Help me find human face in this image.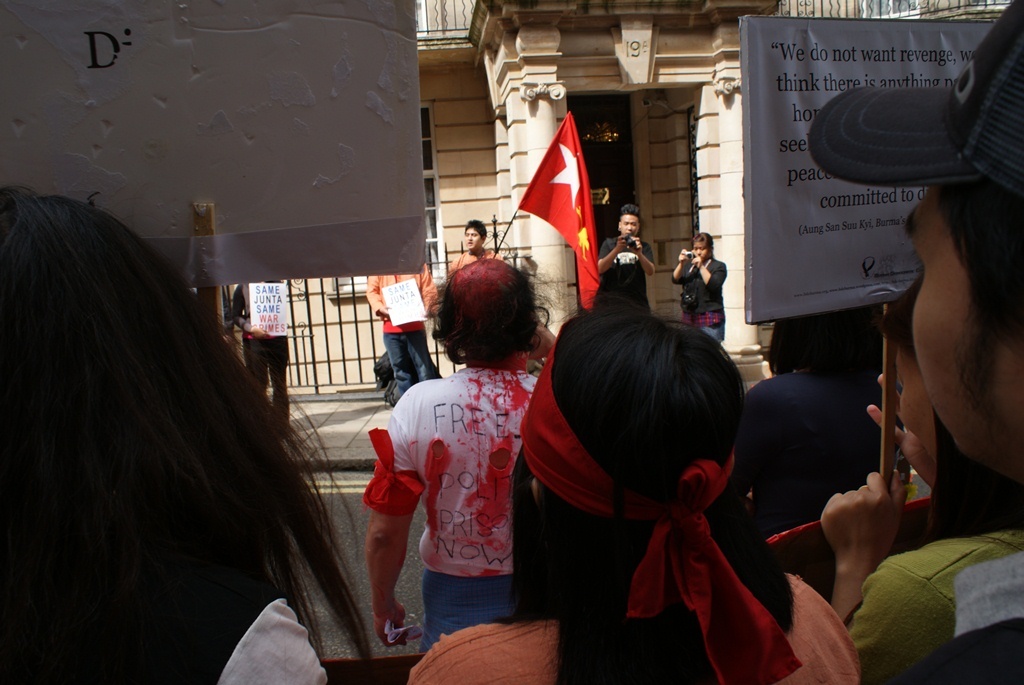
Found it: bbox=(916, 189, 1019, 461).
